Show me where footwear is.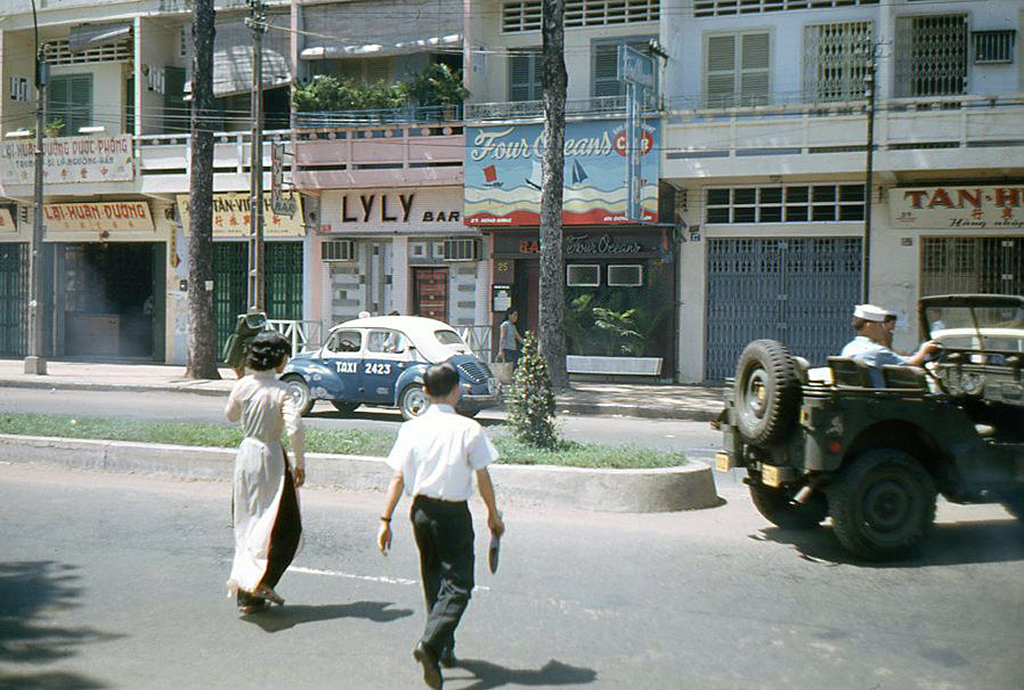
footwear is at bbox=(251, 567, 293, 607).
